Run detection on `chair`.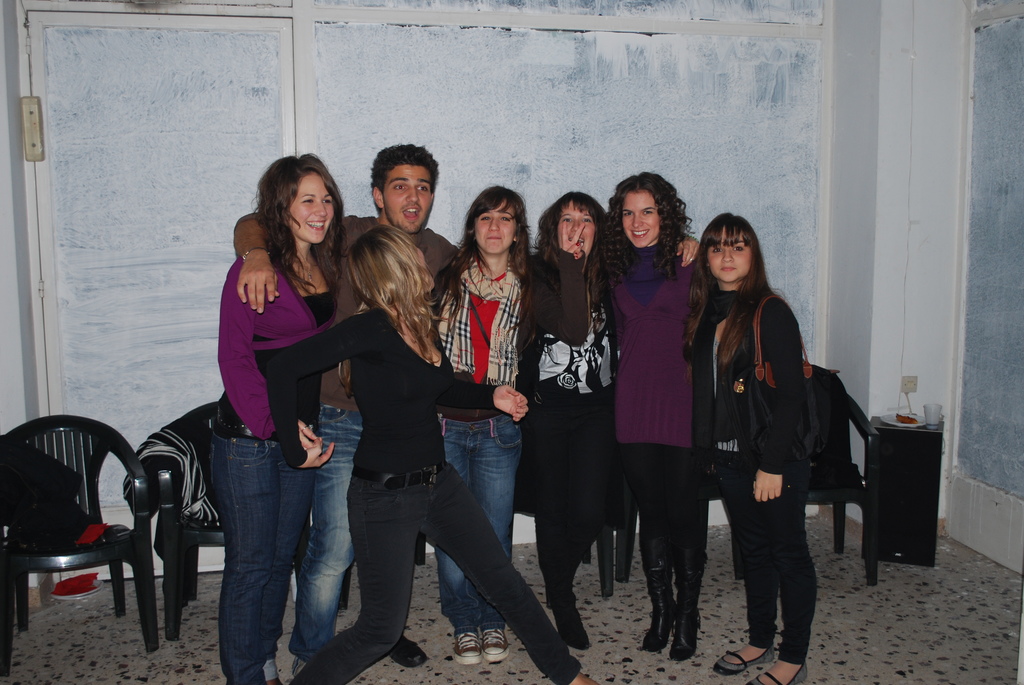
Result: [left=154, top=404, right=304, bottom=641].
